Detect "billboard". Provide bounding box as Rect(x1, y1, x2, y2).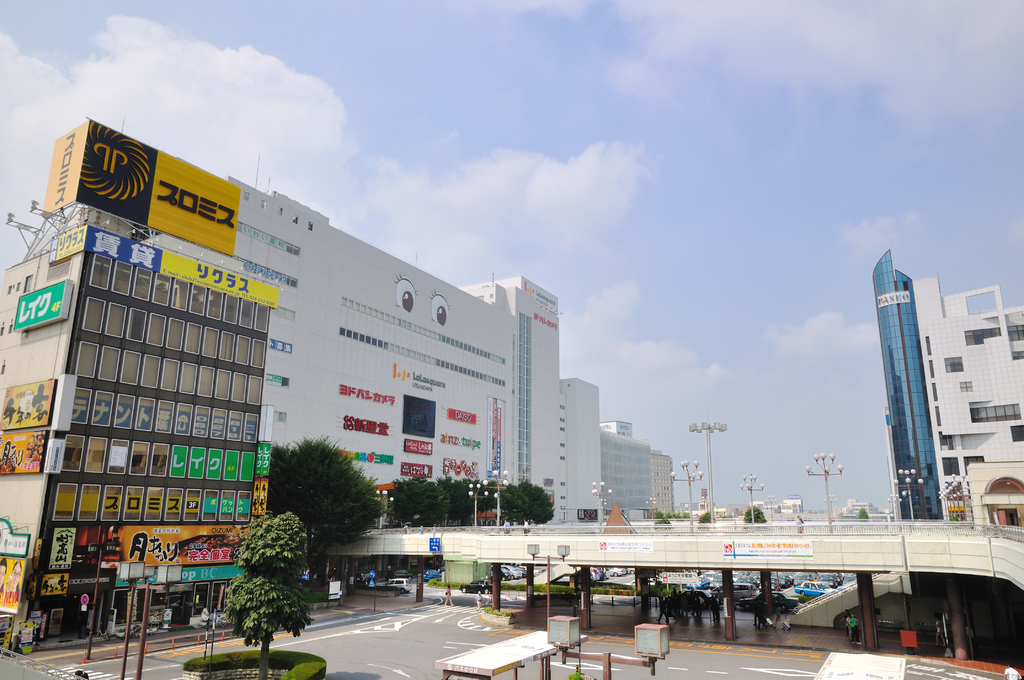
Rect(114, 522, 236, 562).
